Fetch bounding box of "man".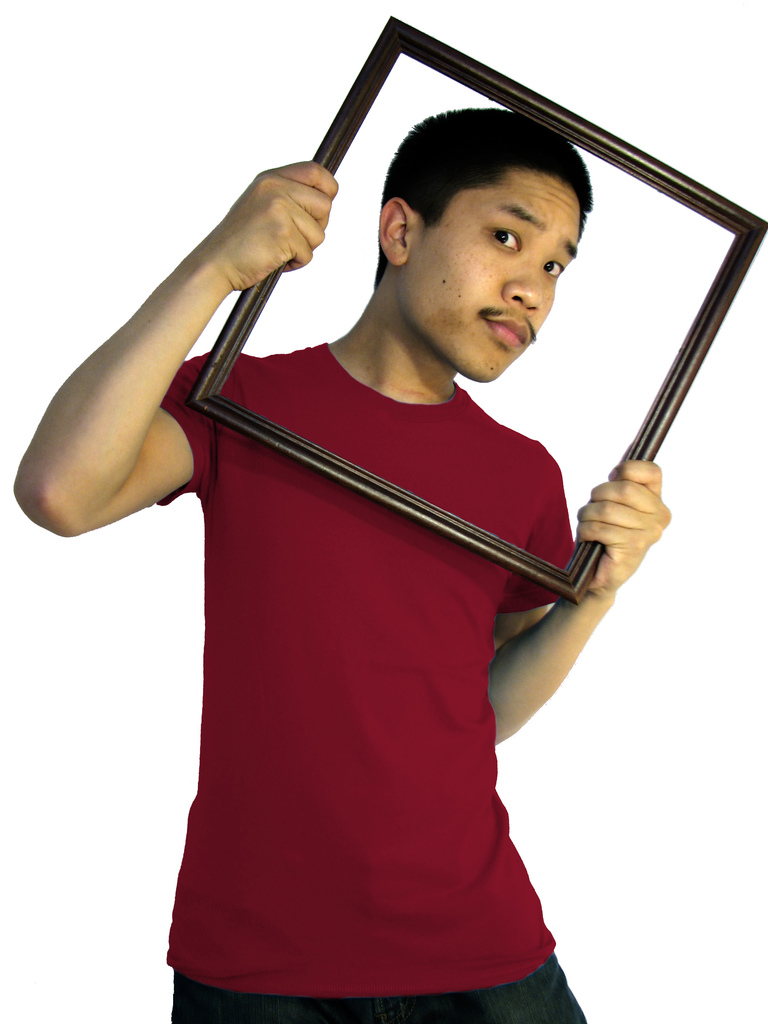
Bbox: {"x1": 93, "y1": 57, "x2": 696, "y2": 1003}.
